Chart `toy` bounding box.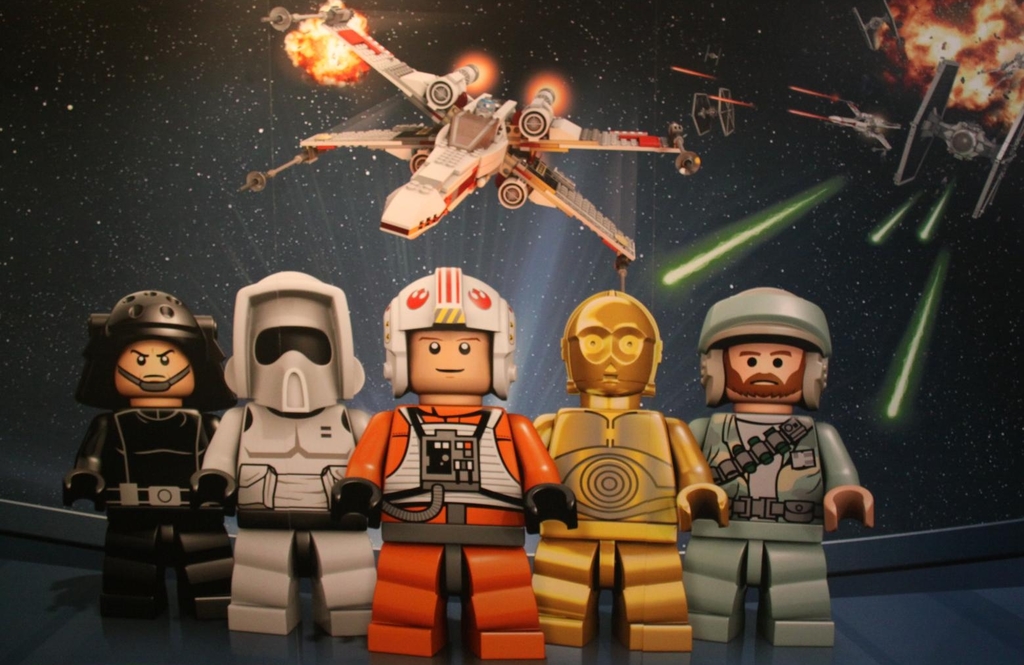
Charted: x1=59, y1=285, x2=243, y2=562.
